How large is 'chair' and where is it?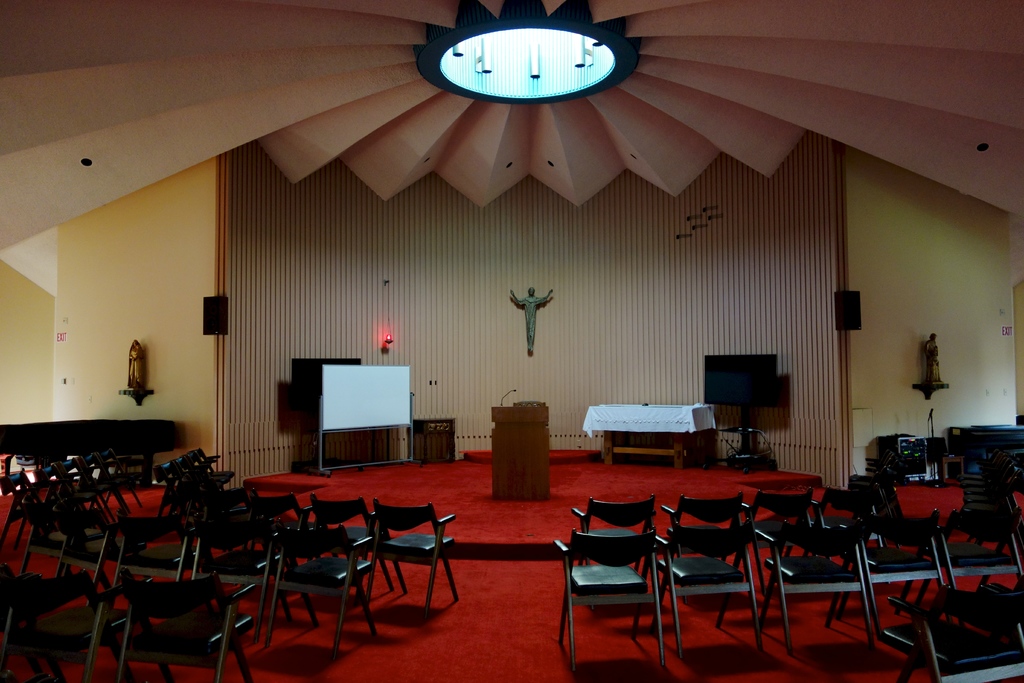
Bounding box: 806, 487, 876, 561.
